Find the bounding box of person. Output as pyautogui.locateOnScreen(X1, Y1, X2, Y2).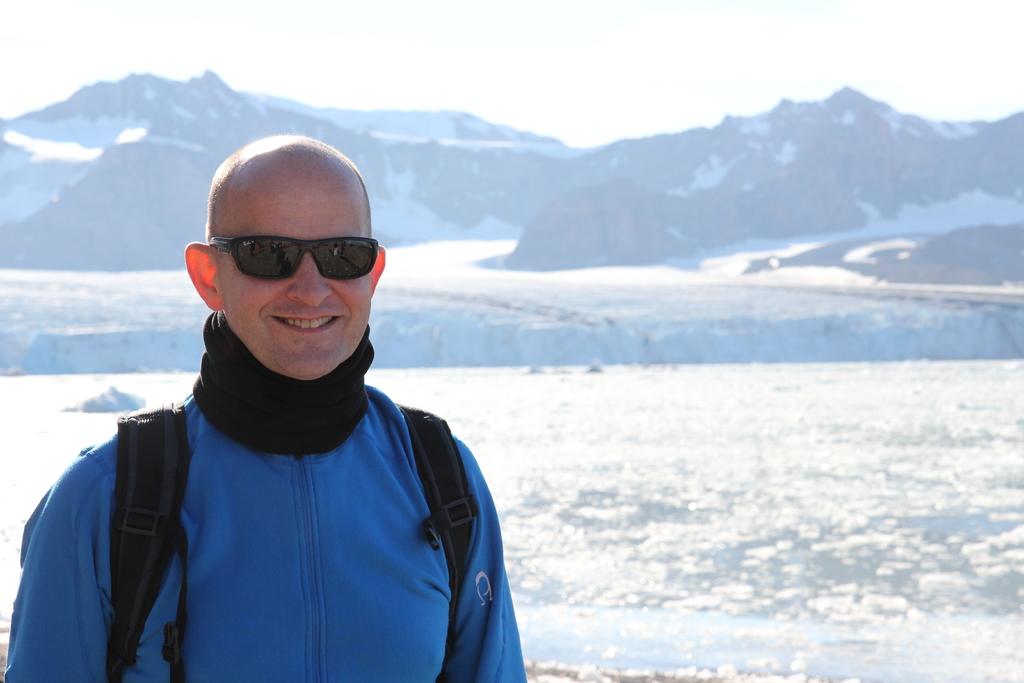
pyautogui.locateOnScreen(1, 133, 526, 682).
